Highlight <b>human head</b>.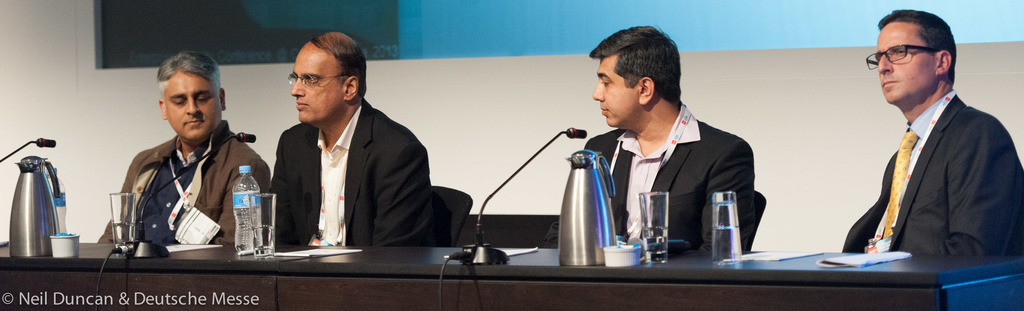
Highlighted region: bbox(161, 53, 226, 138).
